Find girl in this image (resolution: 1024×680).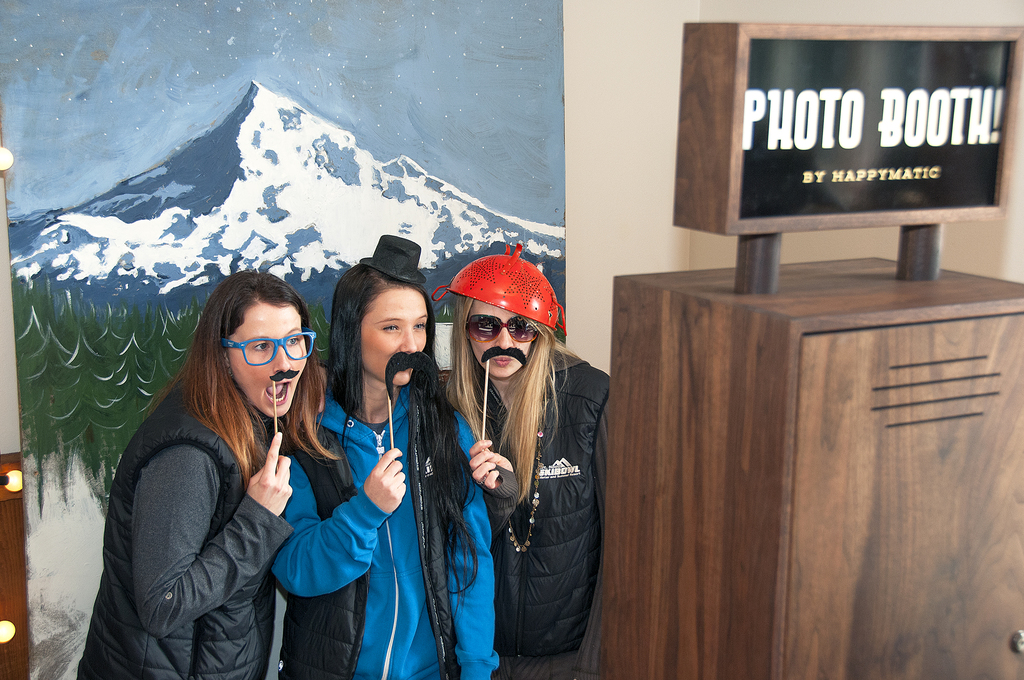
69:268:346:679.
